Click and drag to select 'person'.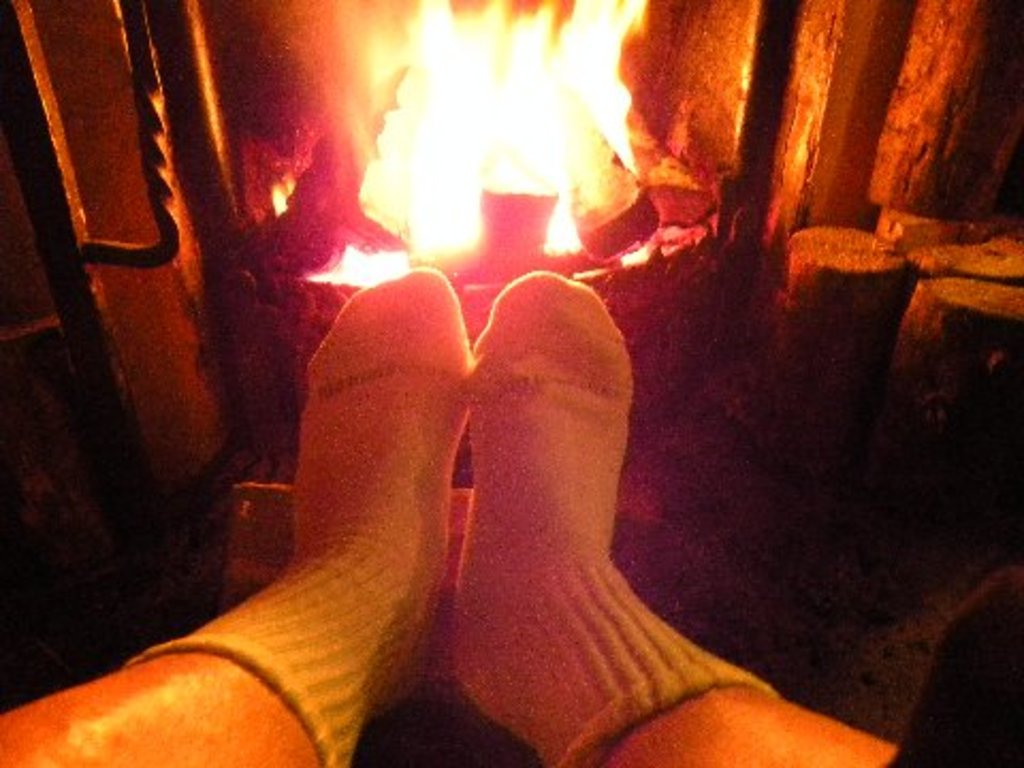
Selection: bbox=(0, 256, 909, 766).
